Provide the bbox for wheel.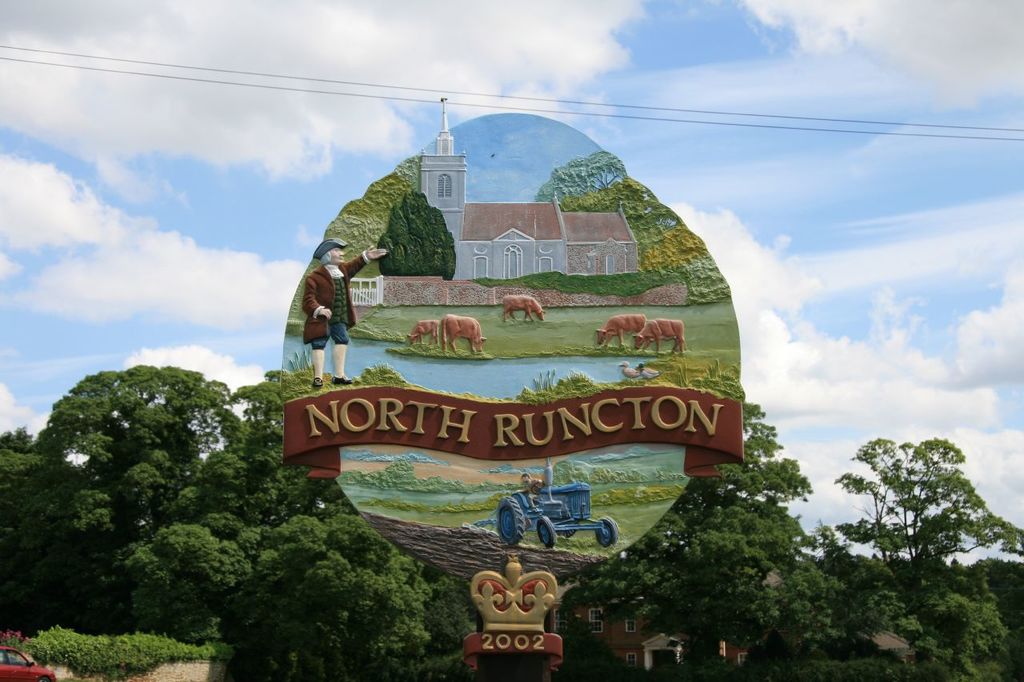
[x1=499, y1=498, x2=529, y2=544].
